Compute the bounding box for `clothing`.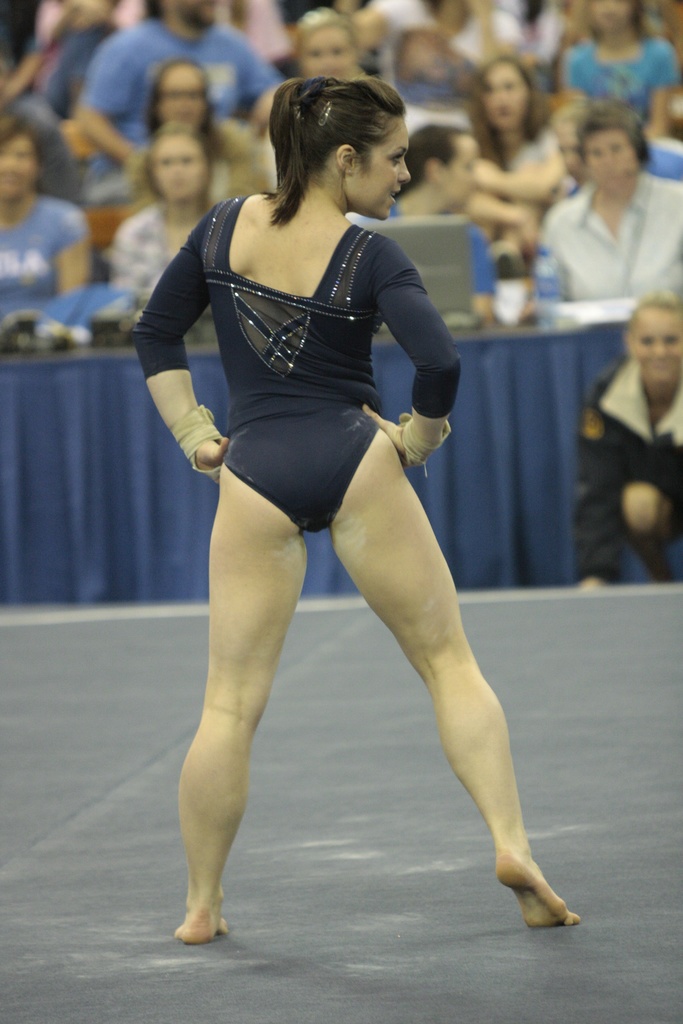
[573, 349, 682, 589].
